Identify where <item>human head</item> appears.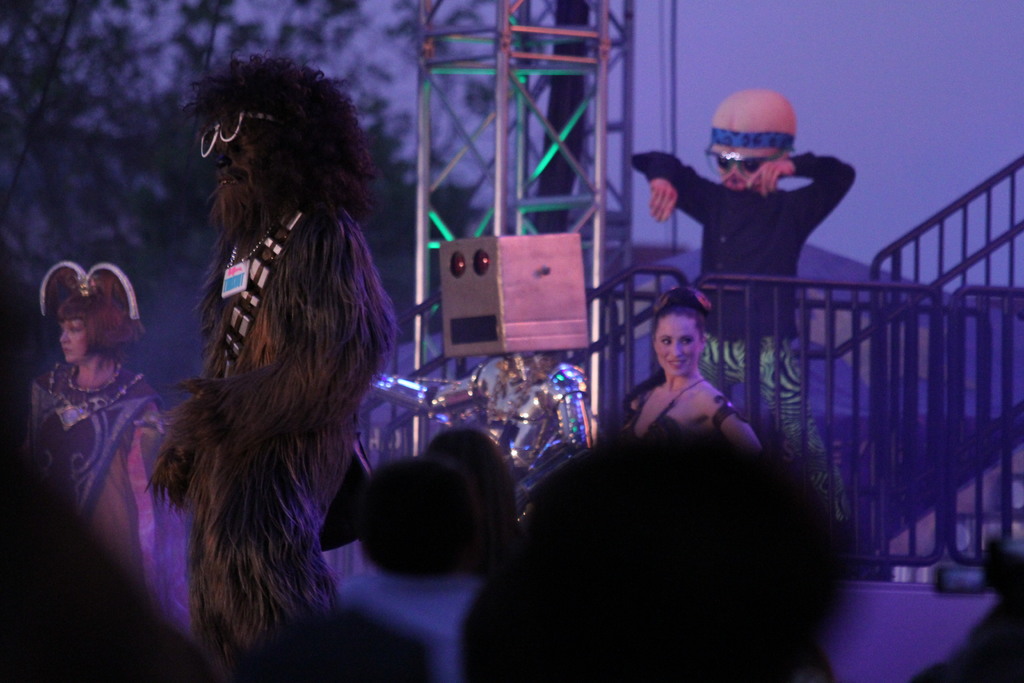
Appears at <region>359, 459, 484, 591</region>.
